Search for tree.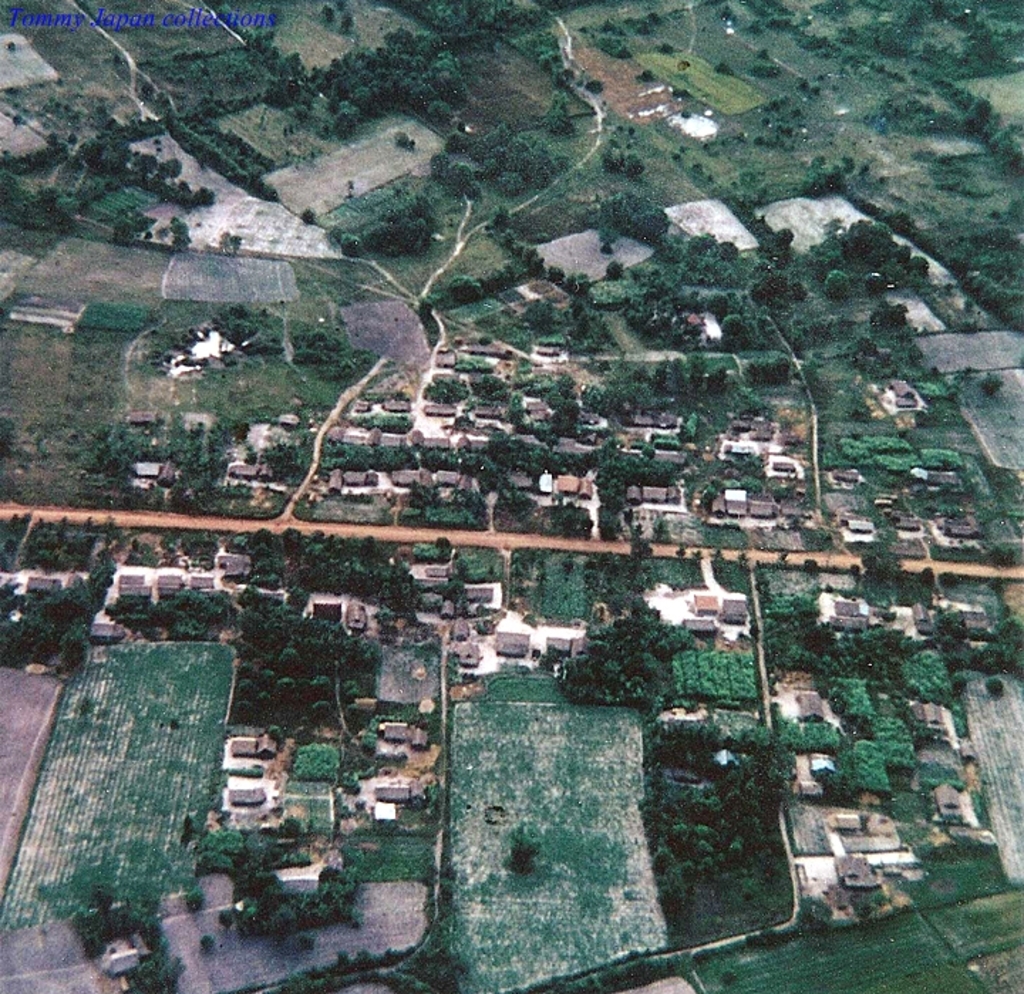
Found at BBox(129, 941, 191, 993).
